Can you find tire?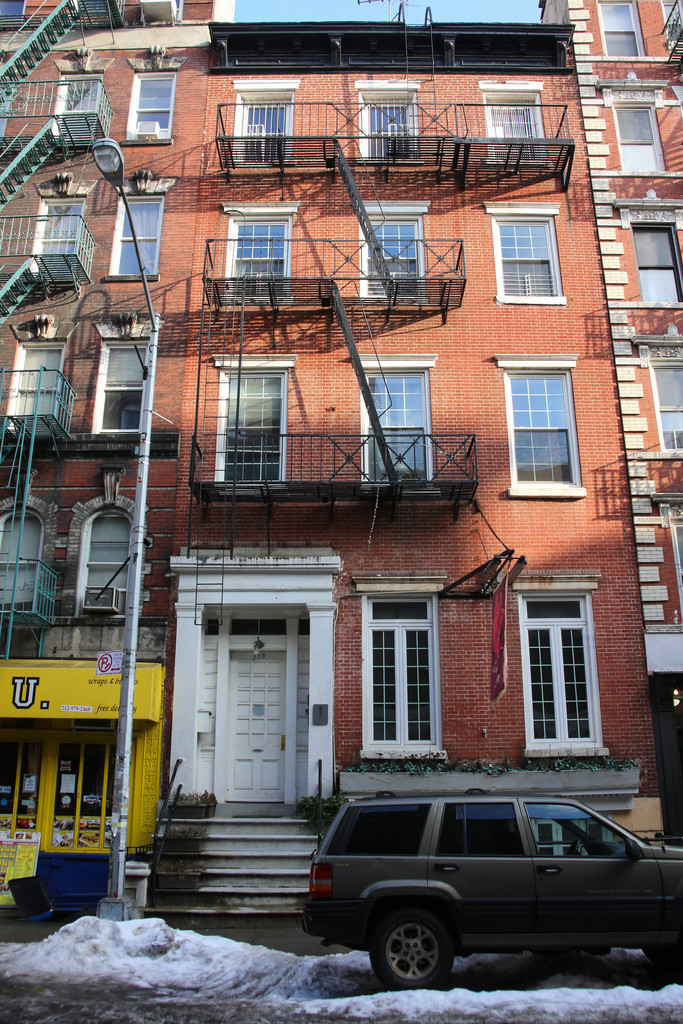
Yes, bounding box: (left=644, top=947, right=682, bottom=973).
